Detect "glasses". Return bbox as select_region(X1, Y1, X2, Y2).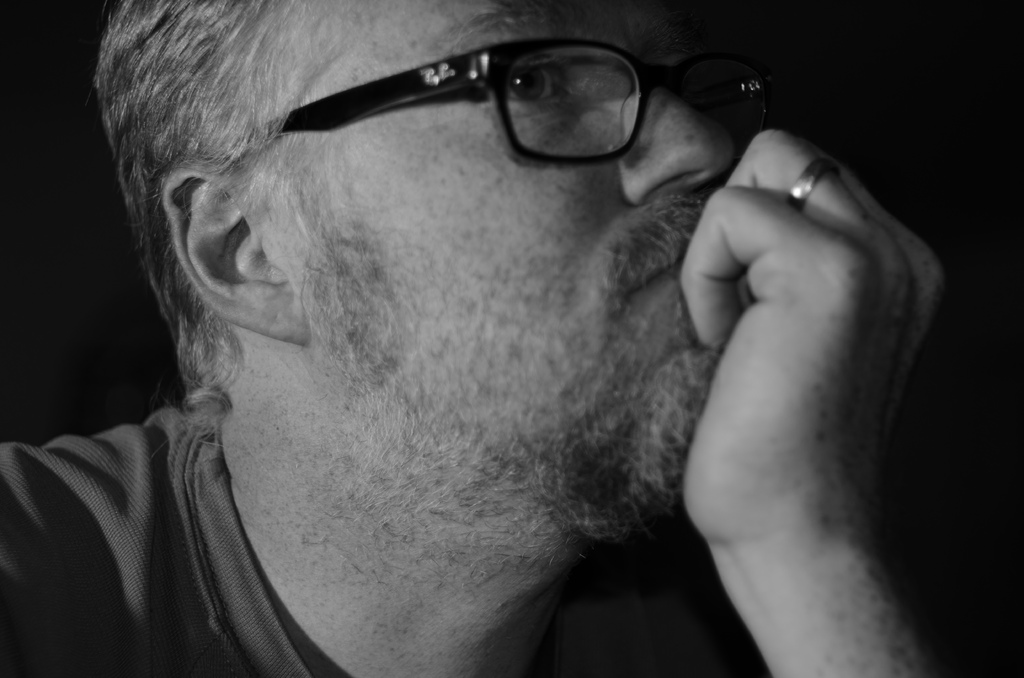
select_region(198, 36, 801, 169).
